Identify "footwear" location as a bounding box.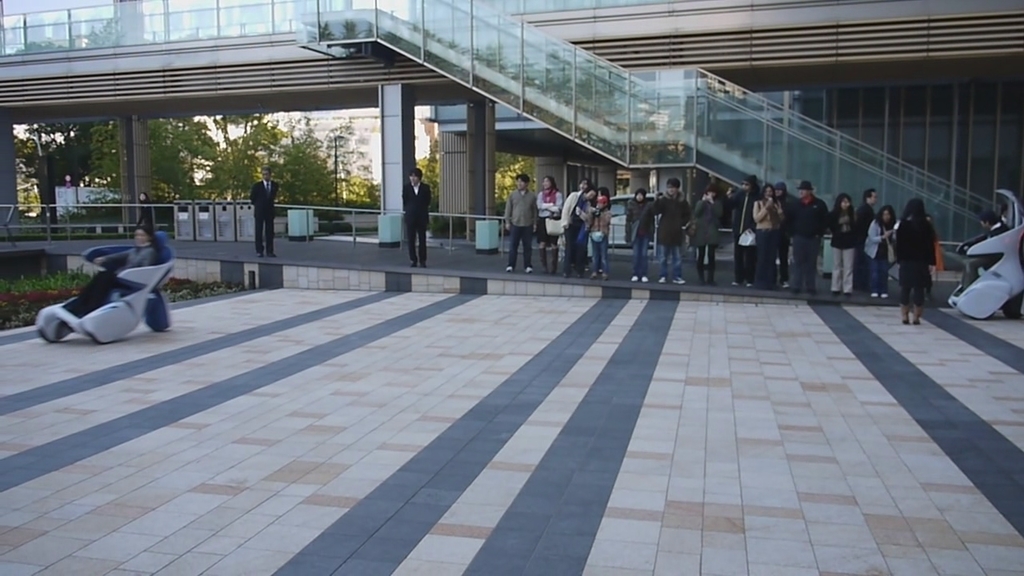
(605, 270, 608, 280).
